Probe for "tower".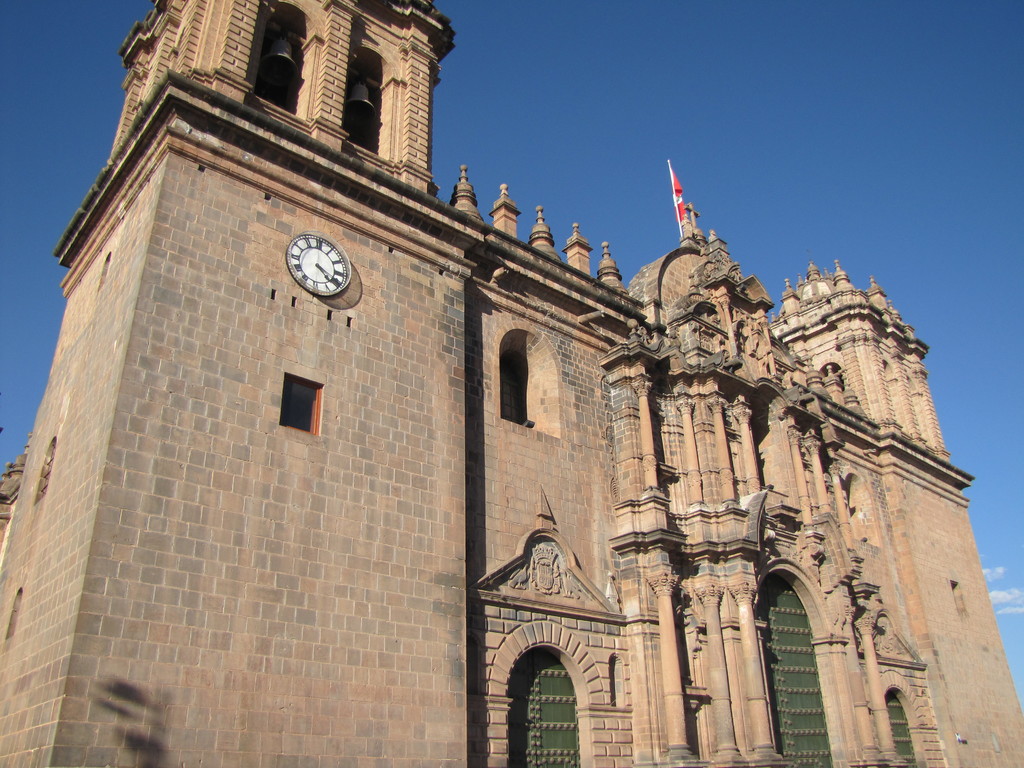
Probe result: locate(1, 0, 453, 767).
